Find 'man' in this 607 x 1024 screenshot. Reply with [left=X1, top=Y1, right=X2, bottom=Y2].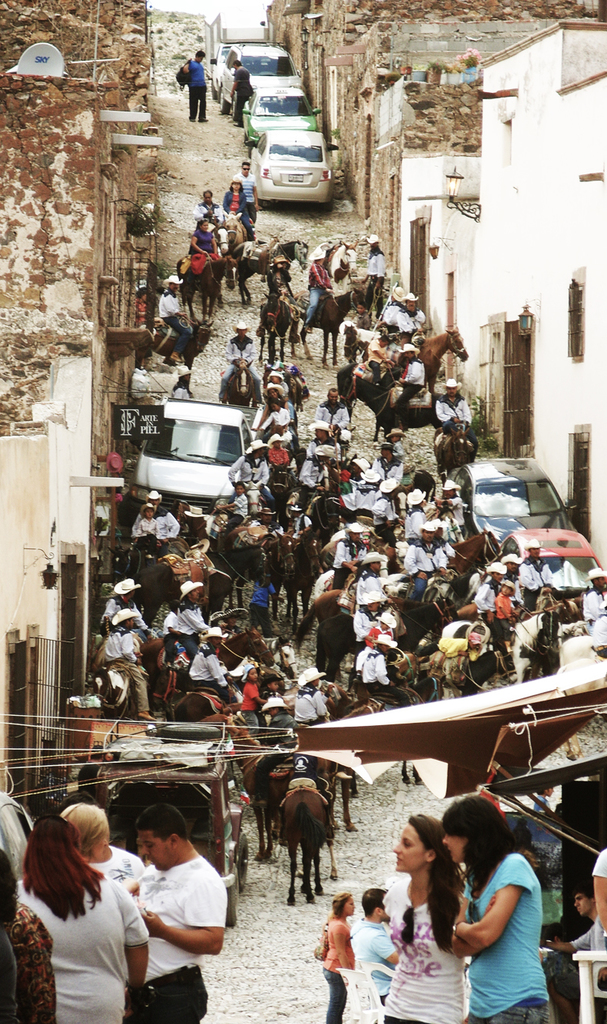
[left=174, top=42, right=206, bottom=126].
